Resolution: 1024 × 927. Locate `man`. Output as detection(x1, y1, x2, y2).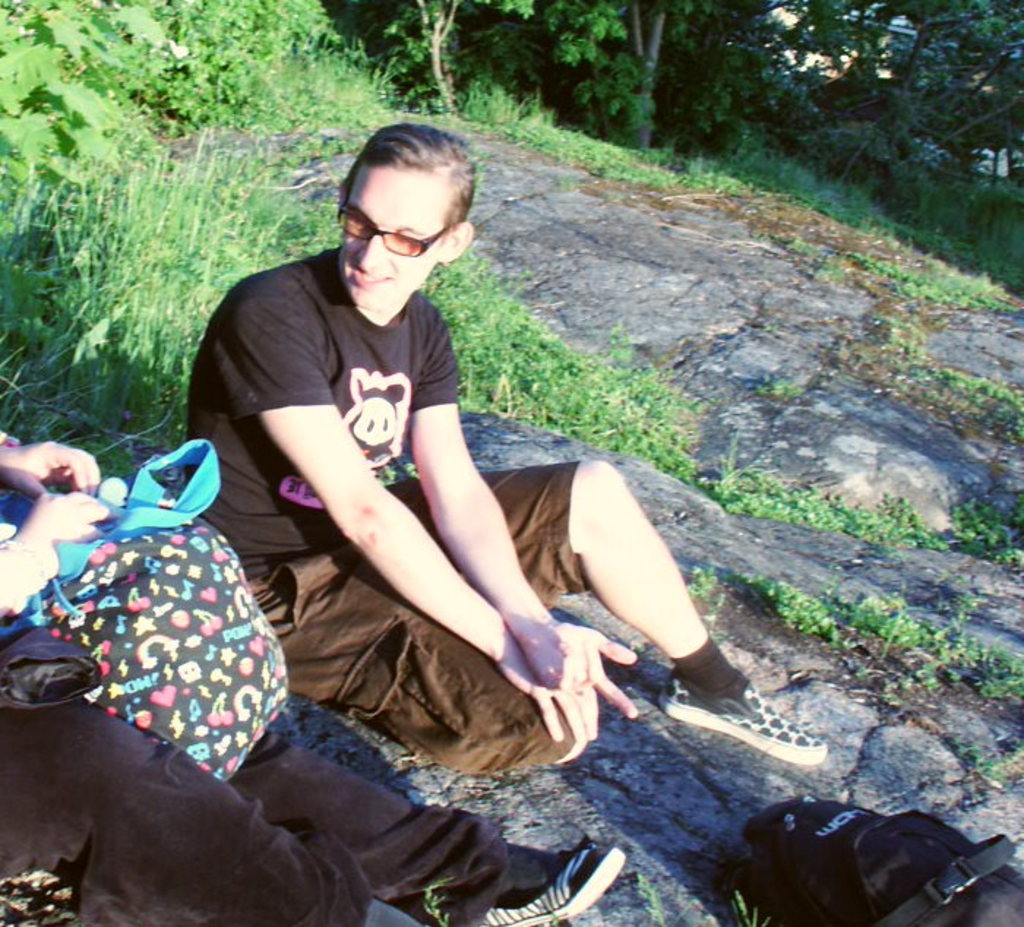
detection(168, 116, 828, 790).
